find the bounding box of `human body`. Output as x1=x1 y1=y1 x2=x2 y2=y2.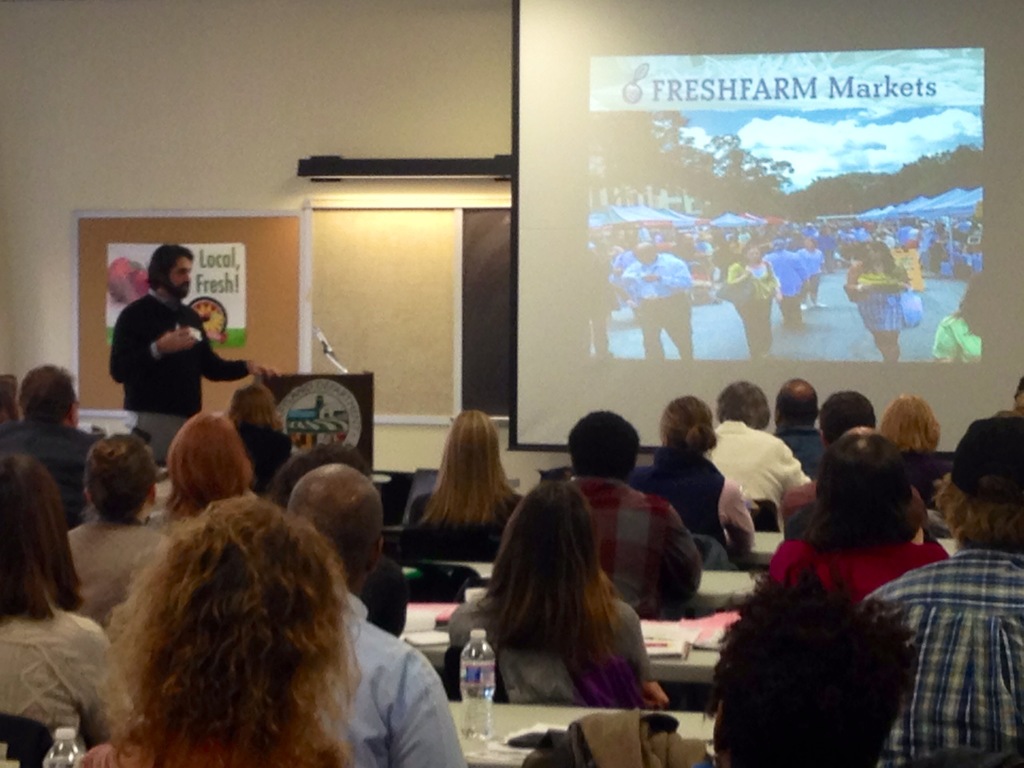
x1=72 y1=495 x2=356 y2=767.
